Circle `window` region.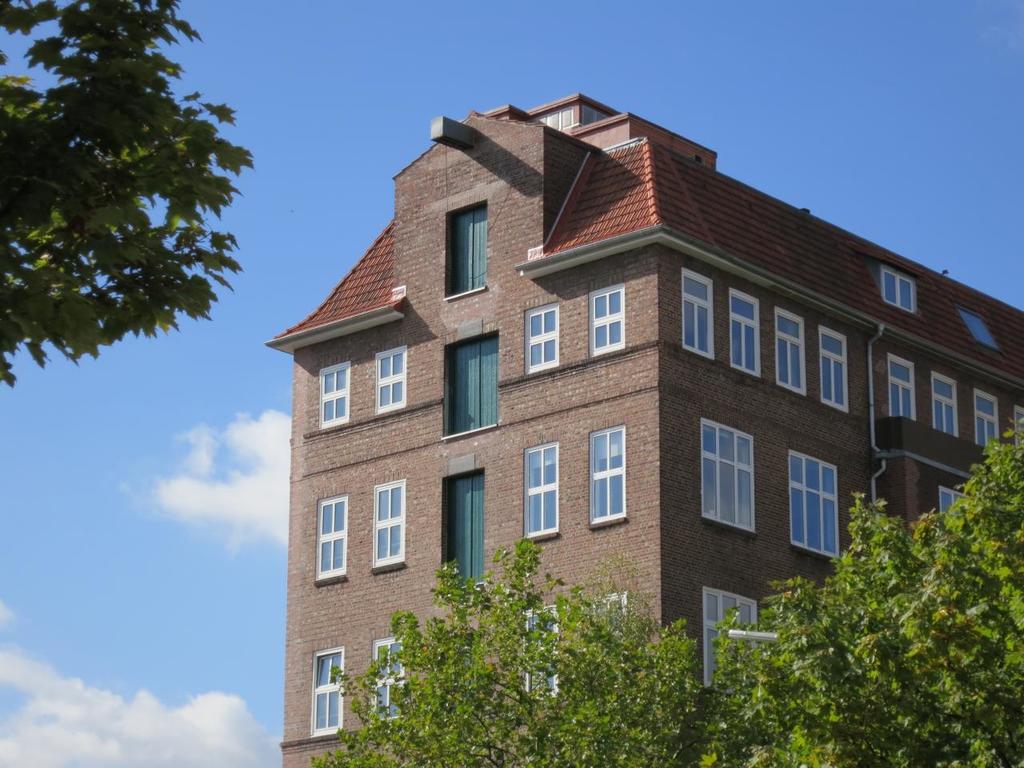
Region: left=973, top=383, right=1002, bottom=447.
